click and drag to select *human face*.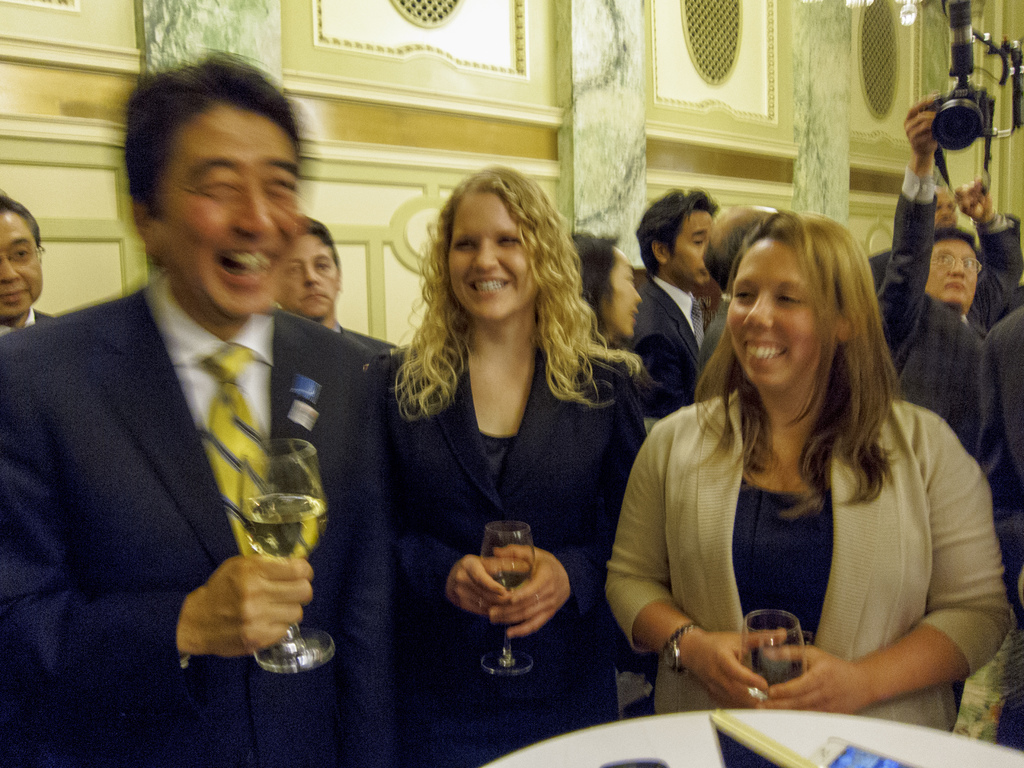
Selection: 922 238 982 315.
